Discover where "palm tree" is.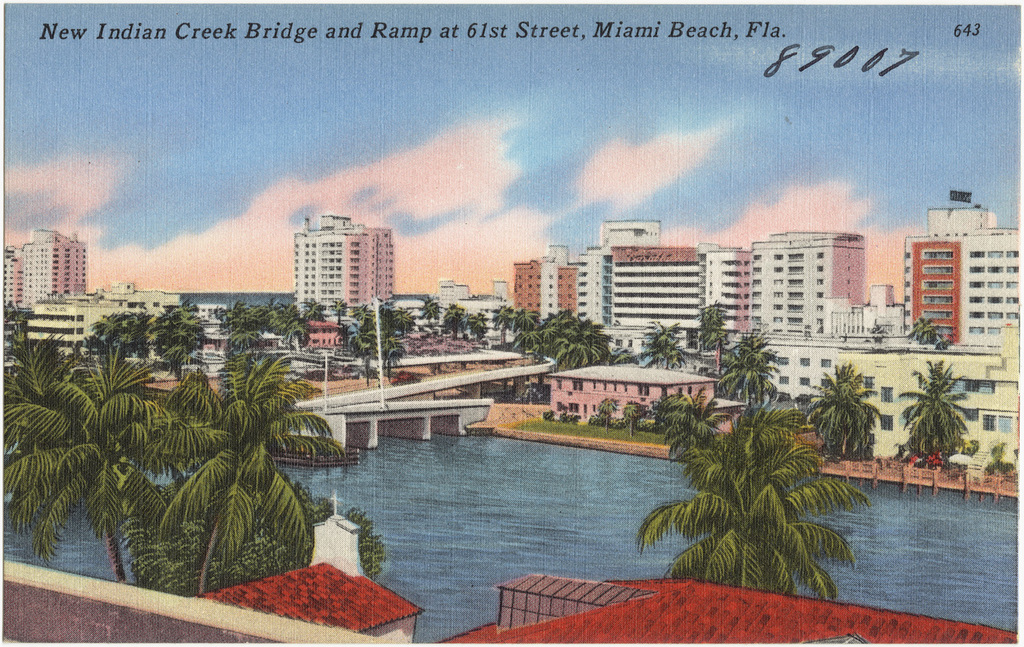
Discovered at 687,341,773,435.
